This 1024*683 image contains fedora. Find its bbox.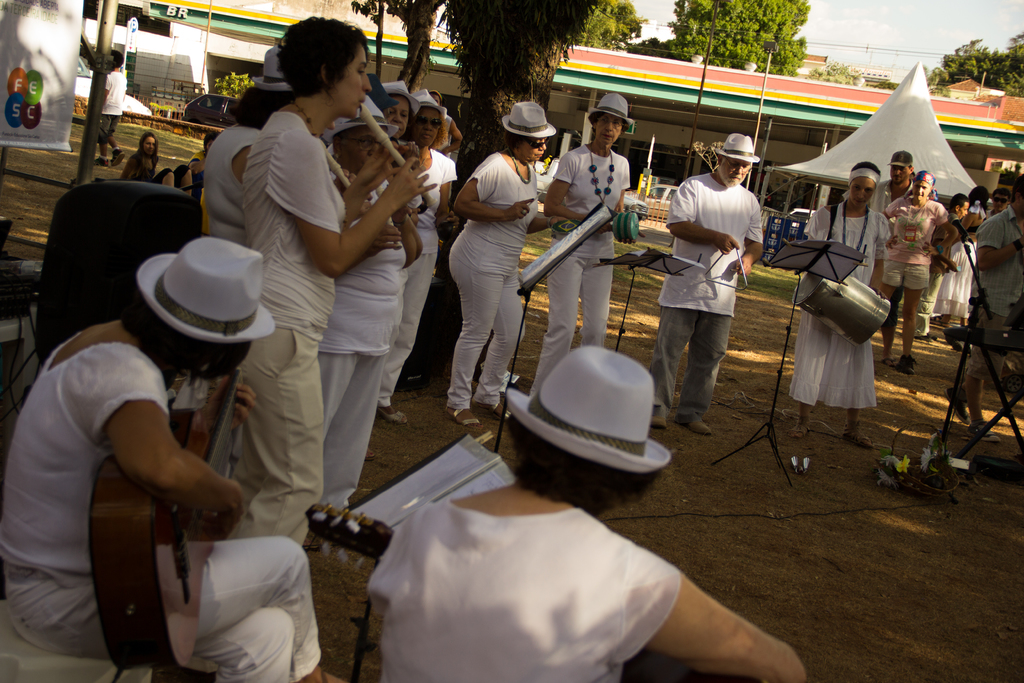
crop(500, 99, 557, 138).
